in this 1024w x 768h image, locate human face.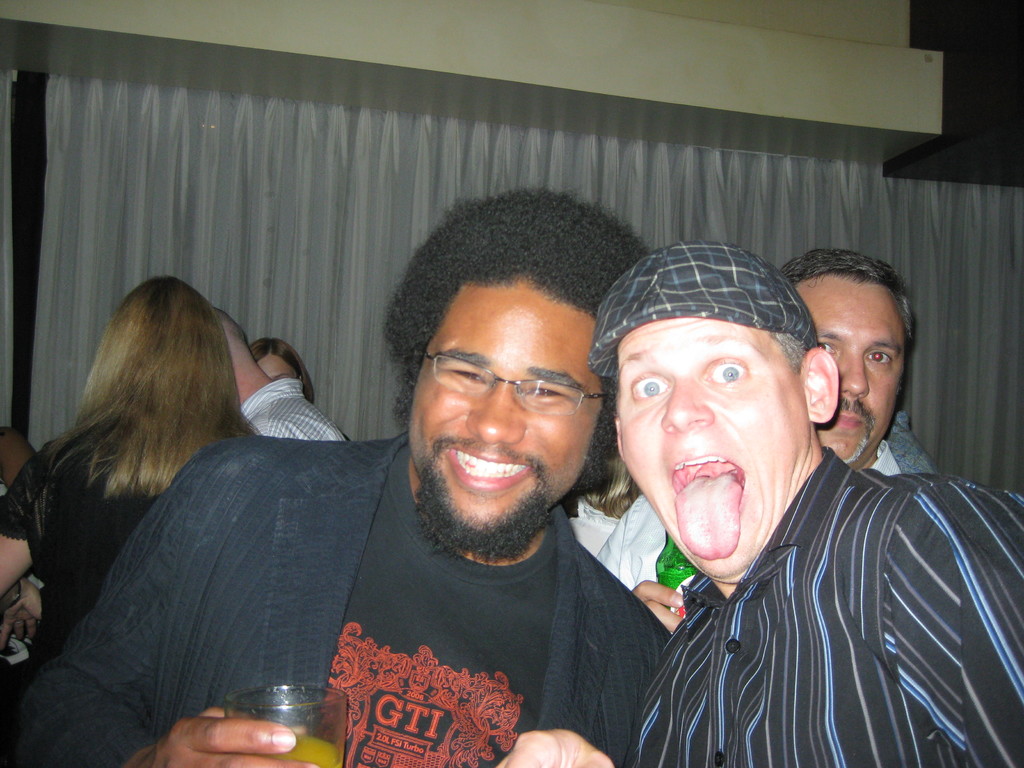
Bounding box: 255, 355, 297, 383.
